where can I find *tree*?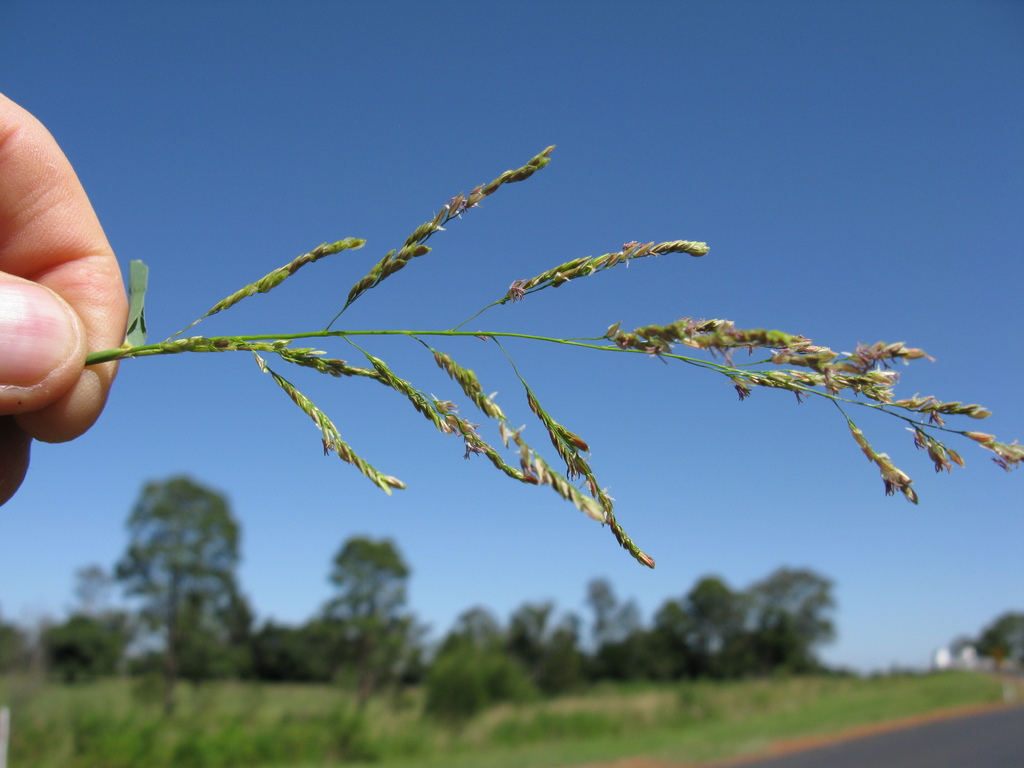
You can find it at region(34, 602, 91, 684).
